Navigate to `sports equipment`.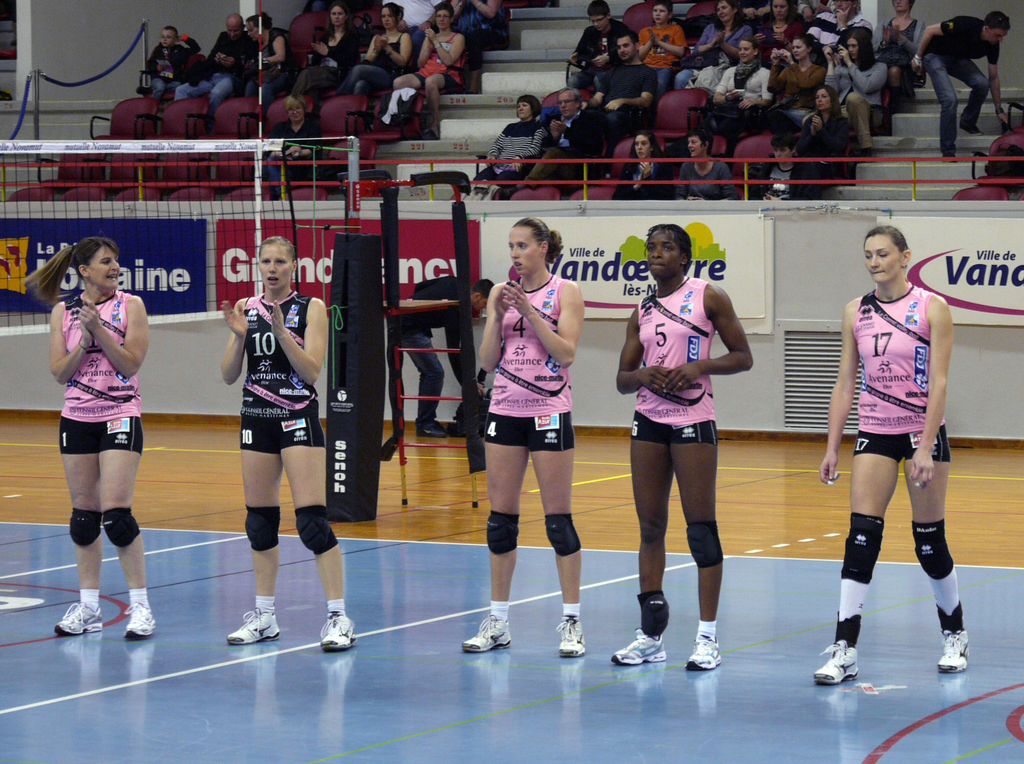
Navigation target: x1=0, y1=133, x2=371, y2=345.
